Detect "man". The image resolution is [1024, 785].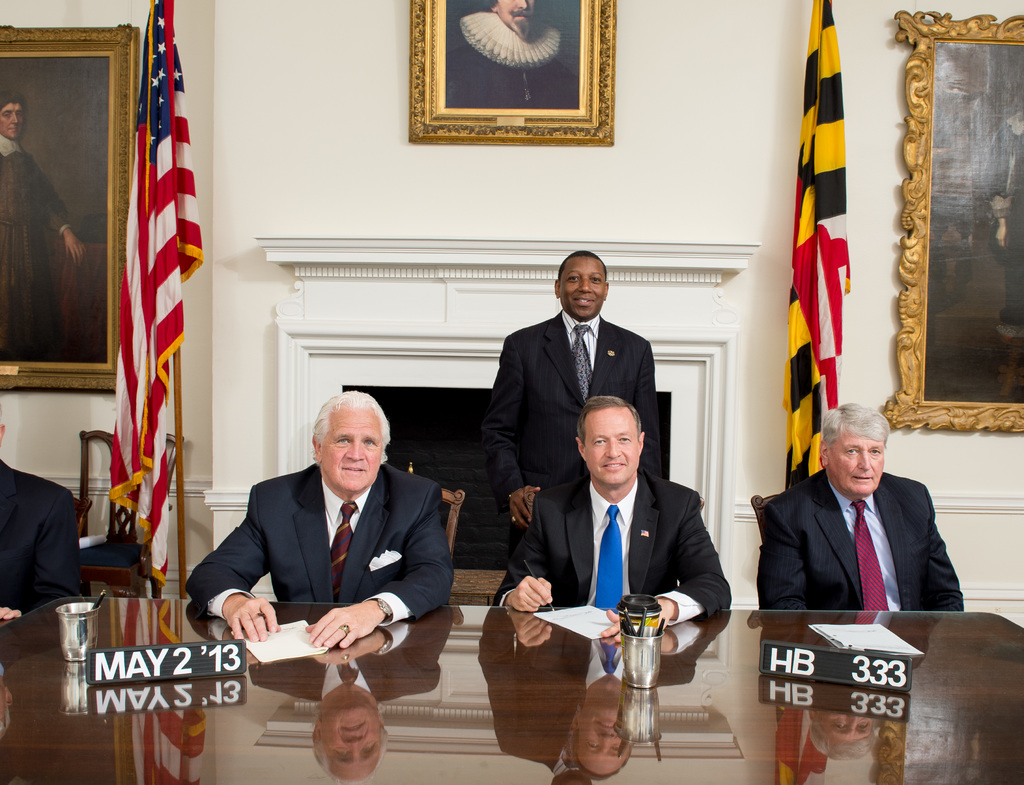
l=749, t=404, r=969, b=652.
